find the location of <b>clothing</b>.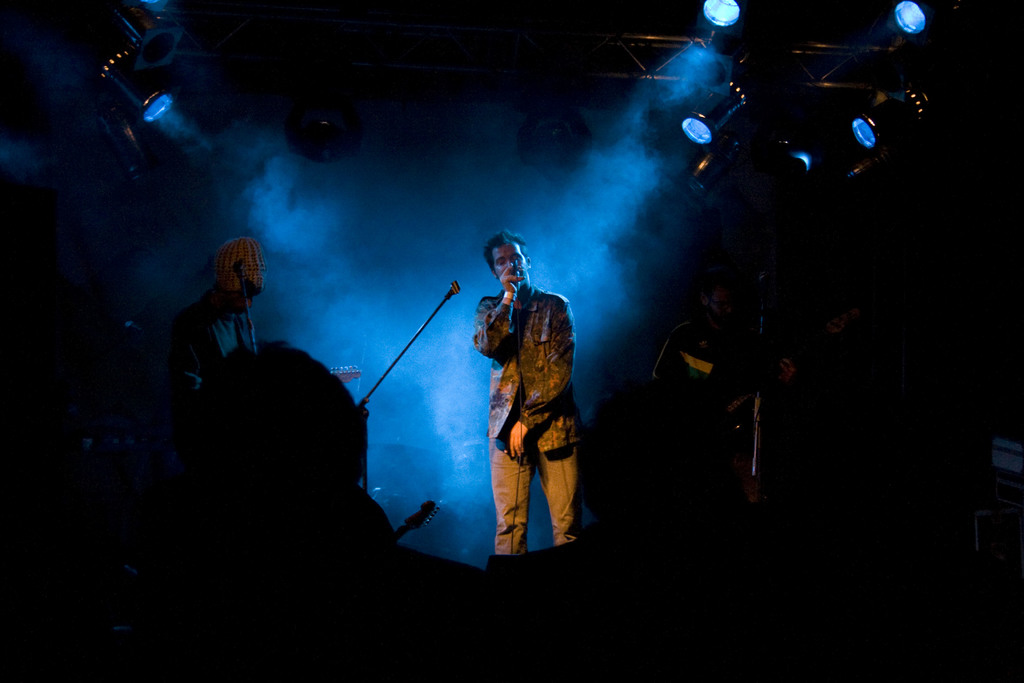
Location: [left=486, top=431, right=585, bottom=556].
